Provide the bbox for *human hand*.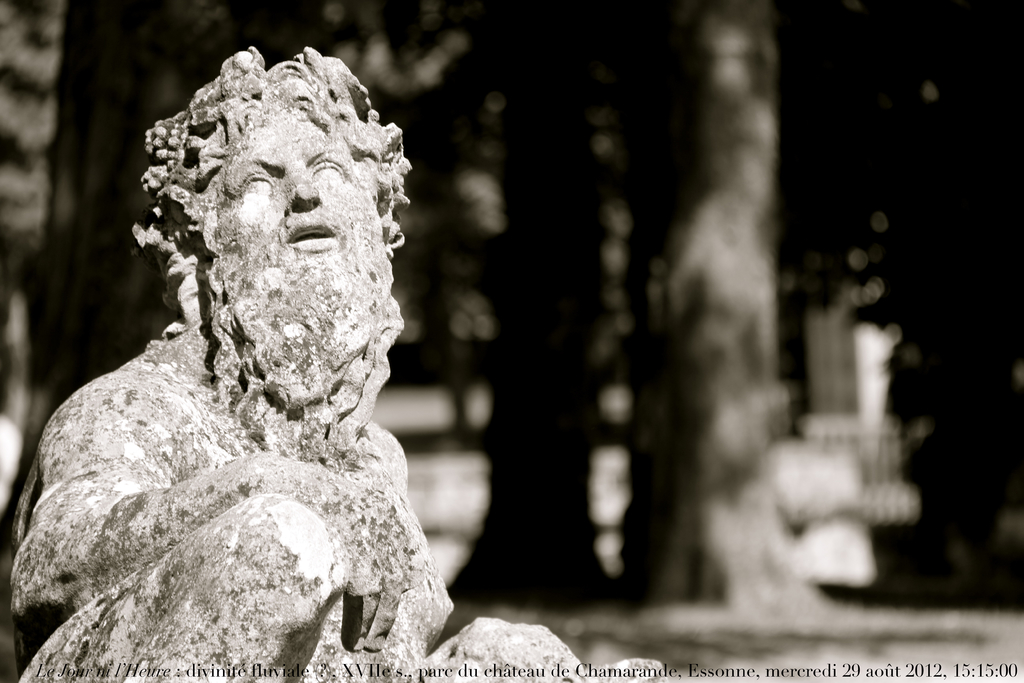
<region>247, 468, 421, 652</region>.
